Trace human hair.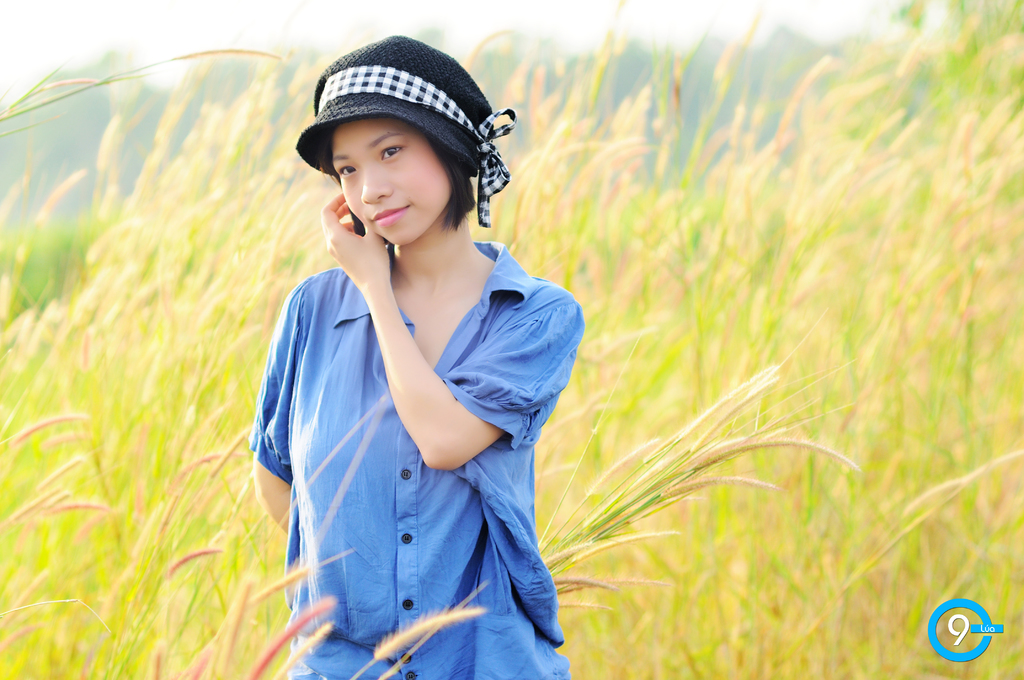
Traced to 333 112 501 237.
